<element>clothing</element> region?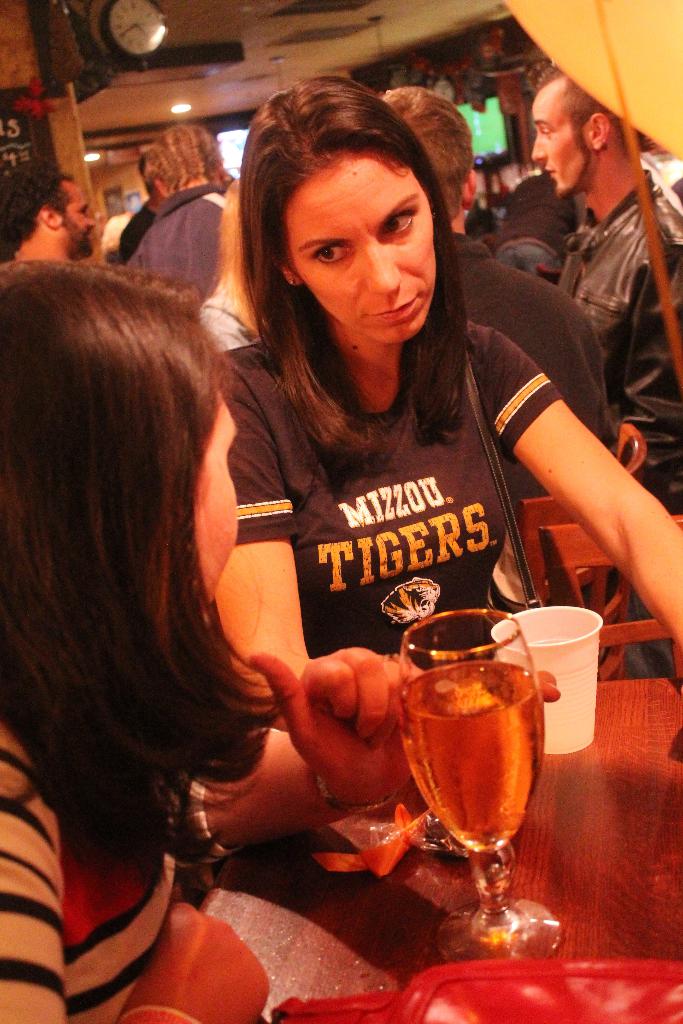
box(449, 235, 633, 531)
